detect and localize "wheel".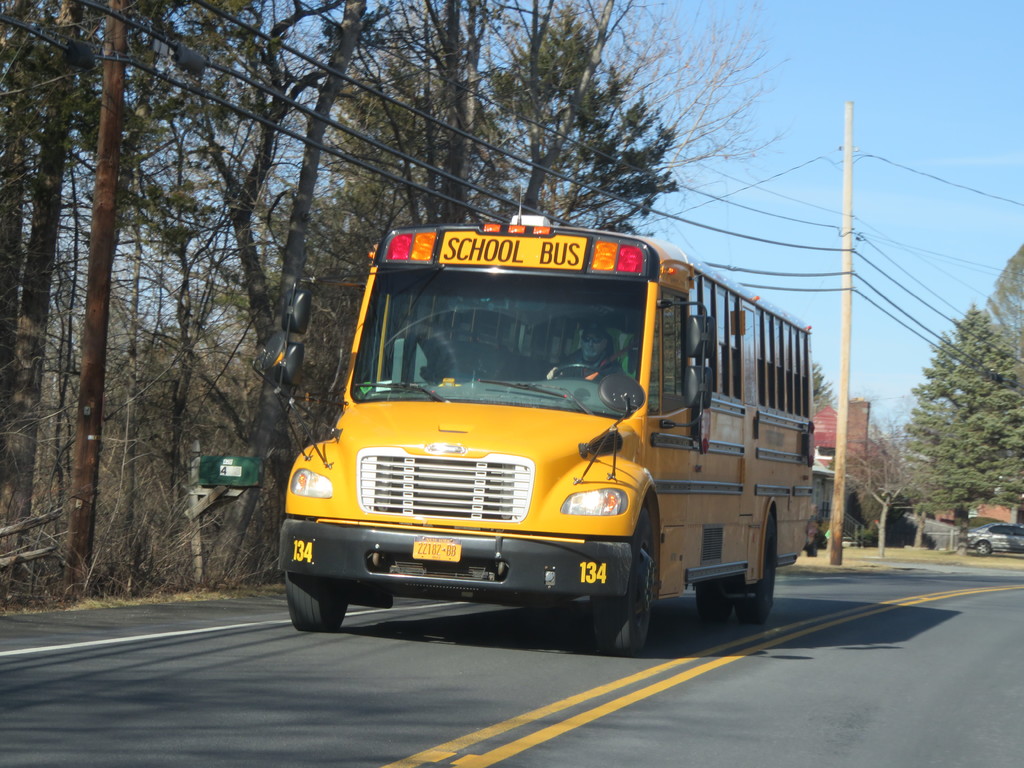
Localized at region(737, 515, 780, 627).
